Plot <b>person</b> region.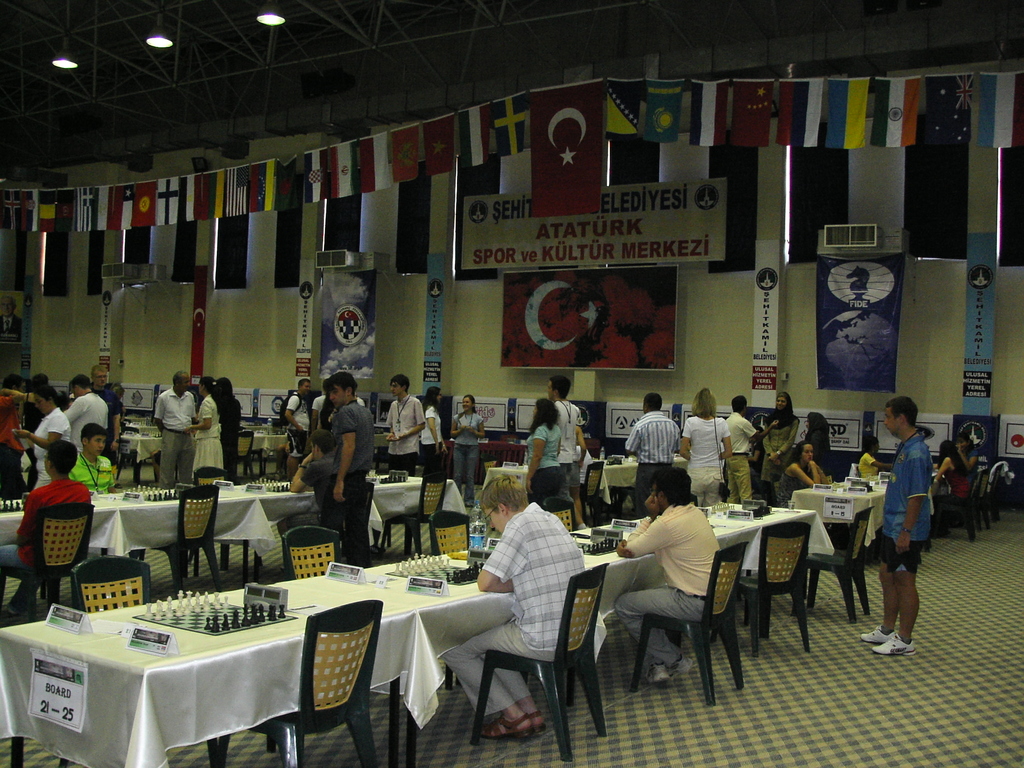
Plotted at 524 372 592 529.
